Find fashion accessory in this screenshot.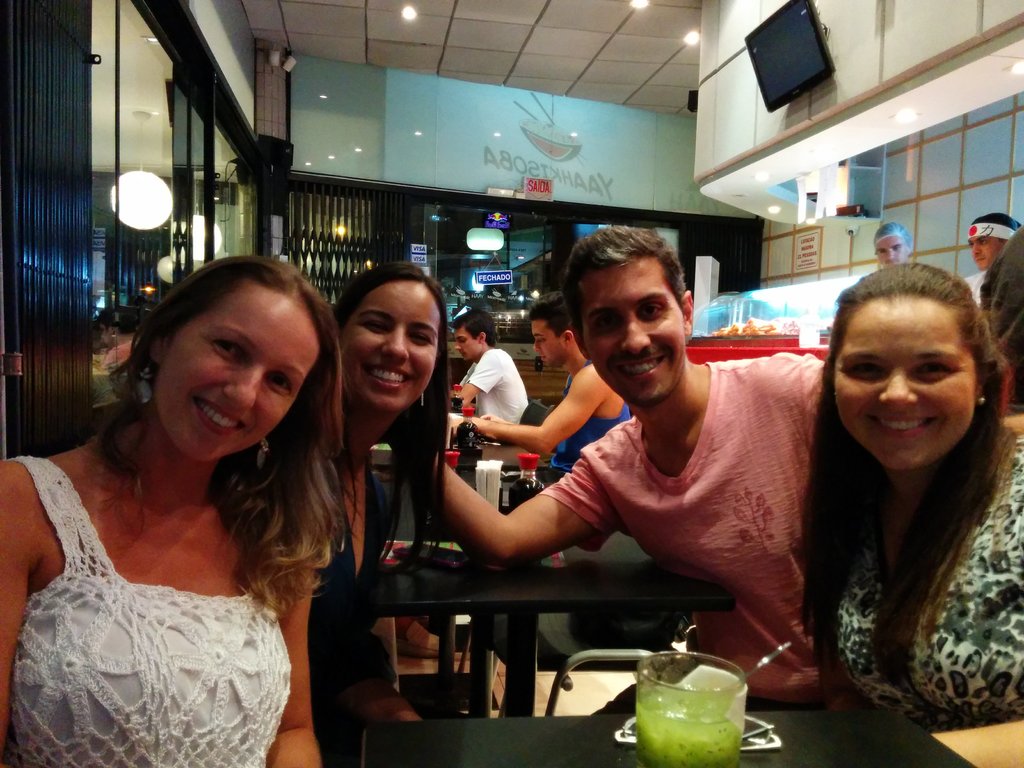
The bounding box for fashion accessory is [134,360,152,406].
